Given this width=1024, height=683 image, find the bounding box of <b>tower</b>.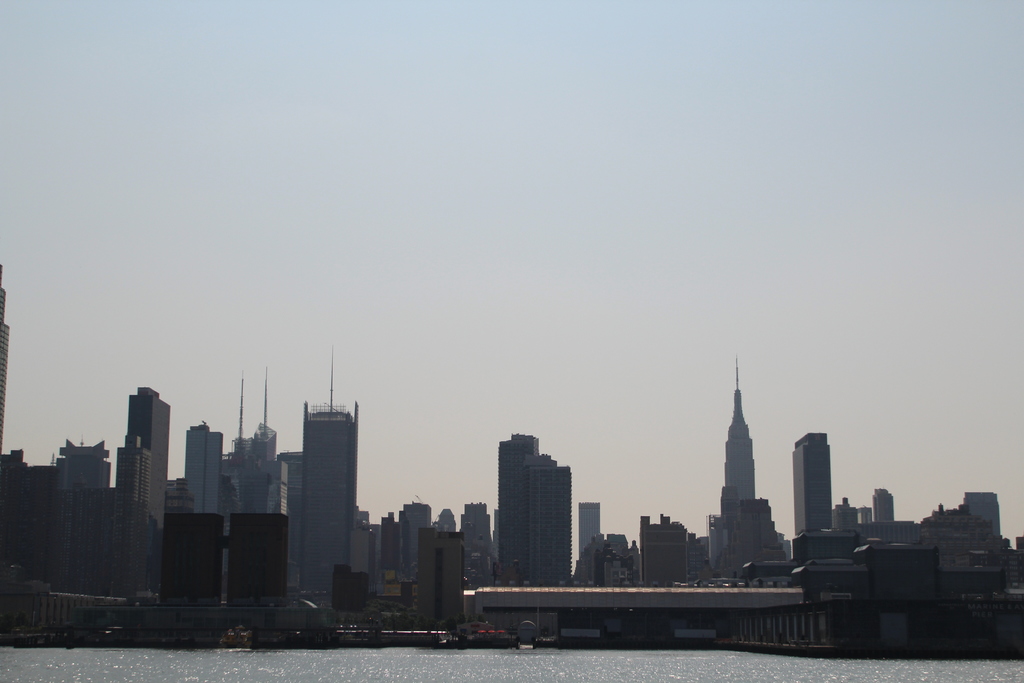
<region>508, 440, 579, 602</region>.
